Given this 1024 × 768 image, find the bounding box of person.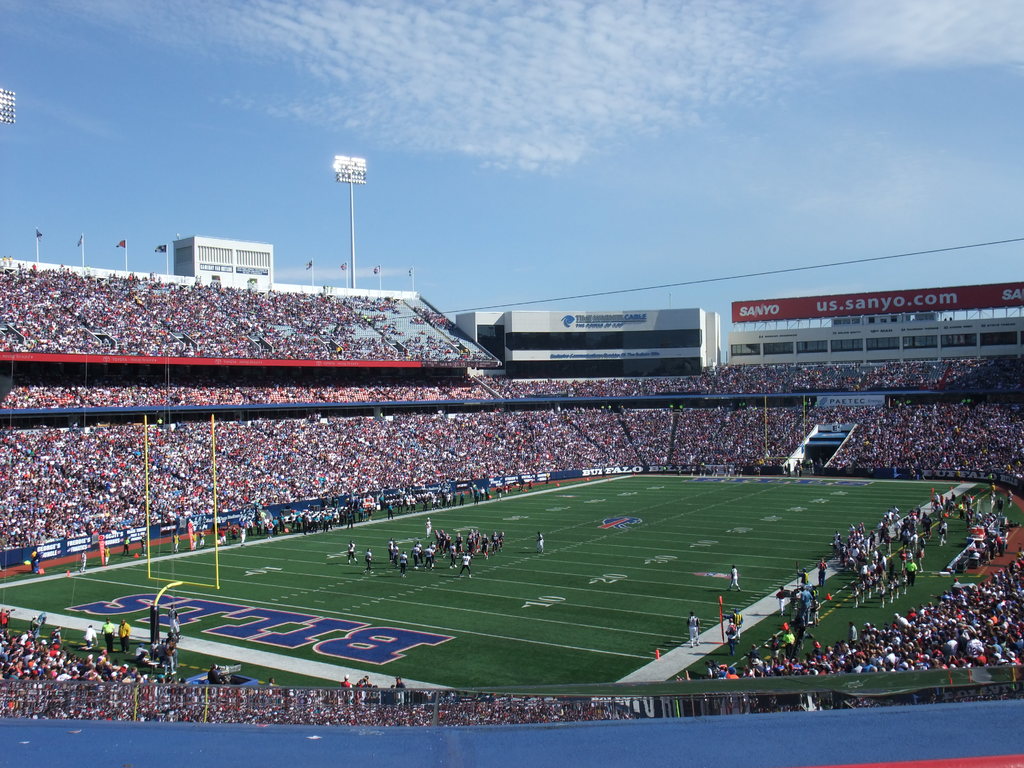
locate(99, 620, 117, 654).
